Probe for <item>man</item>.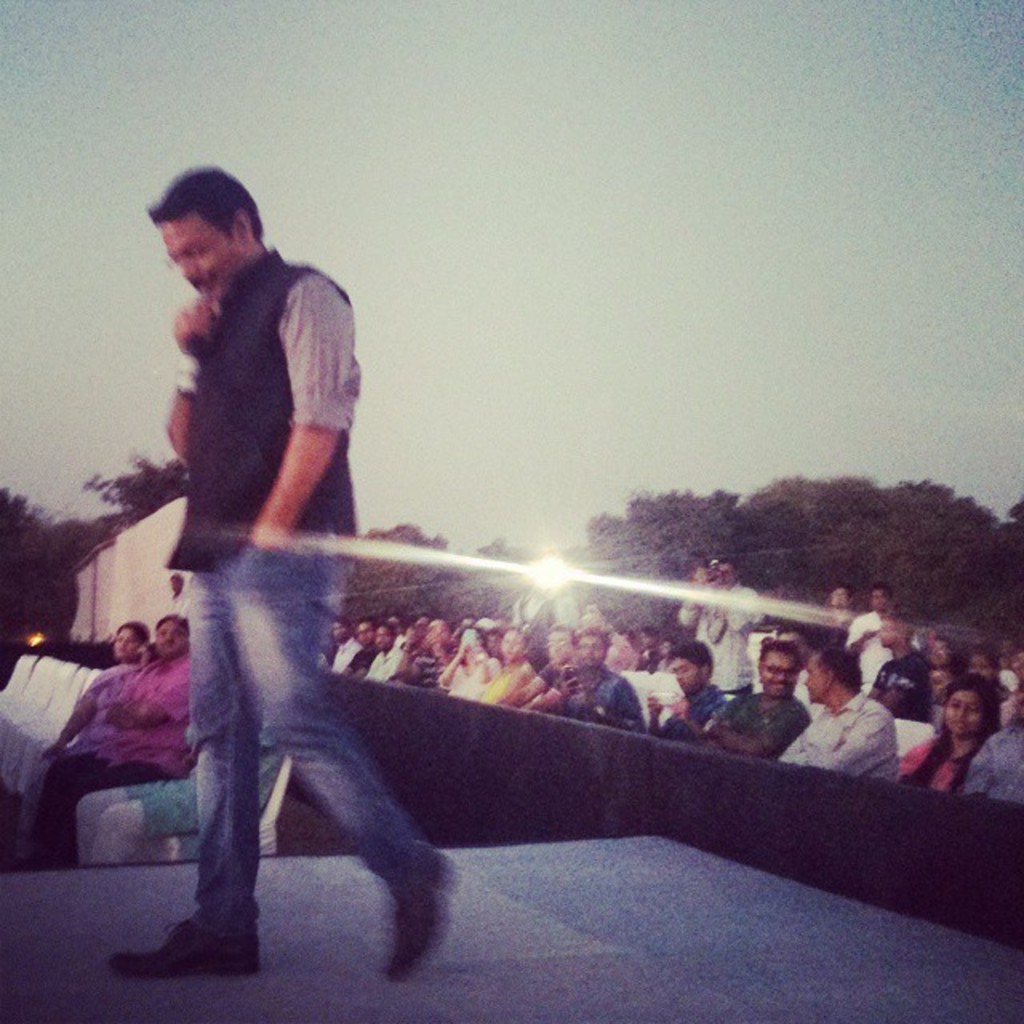
Probe result: {"left": 678, "top": 552, "right": 776, "bottom": 690}.
